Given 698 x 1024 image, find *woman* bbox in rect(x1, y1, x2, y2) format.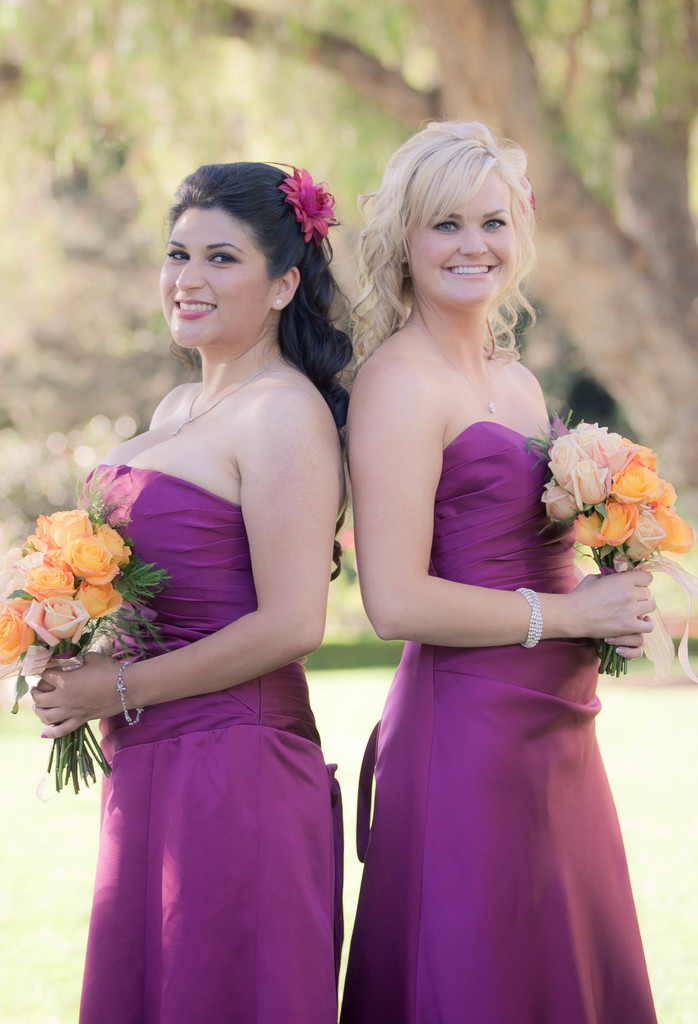
rect(343, 120, 663, 1023).
